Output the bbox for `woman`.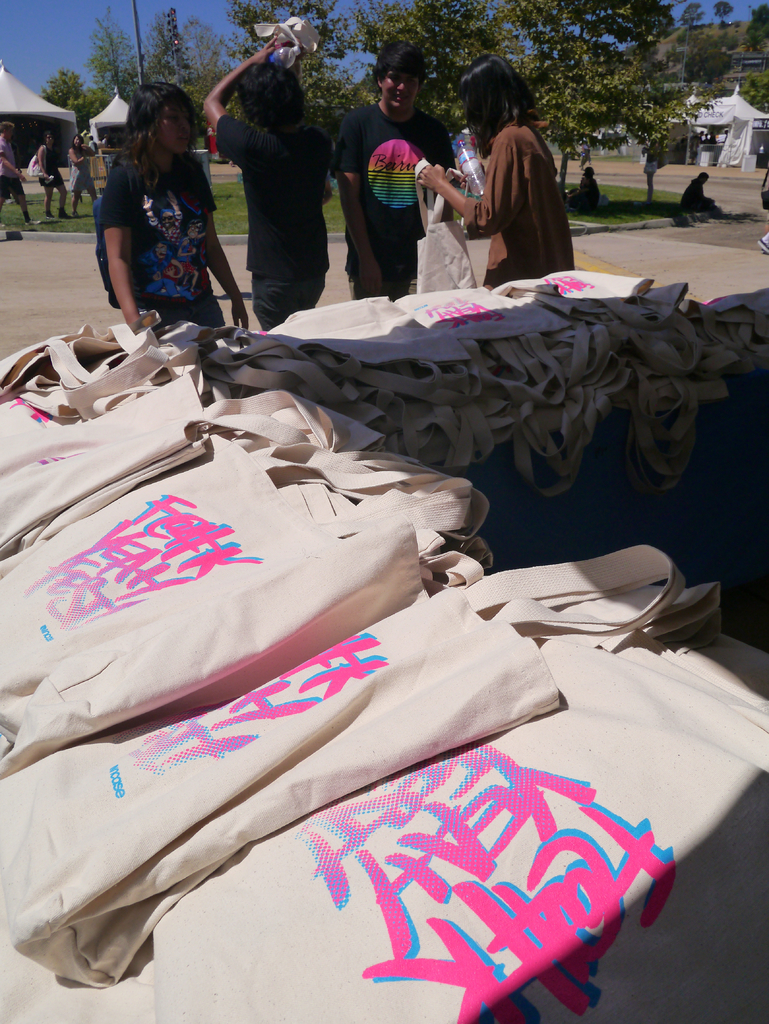
[left=37, top=129, right=65, bottom=217].
